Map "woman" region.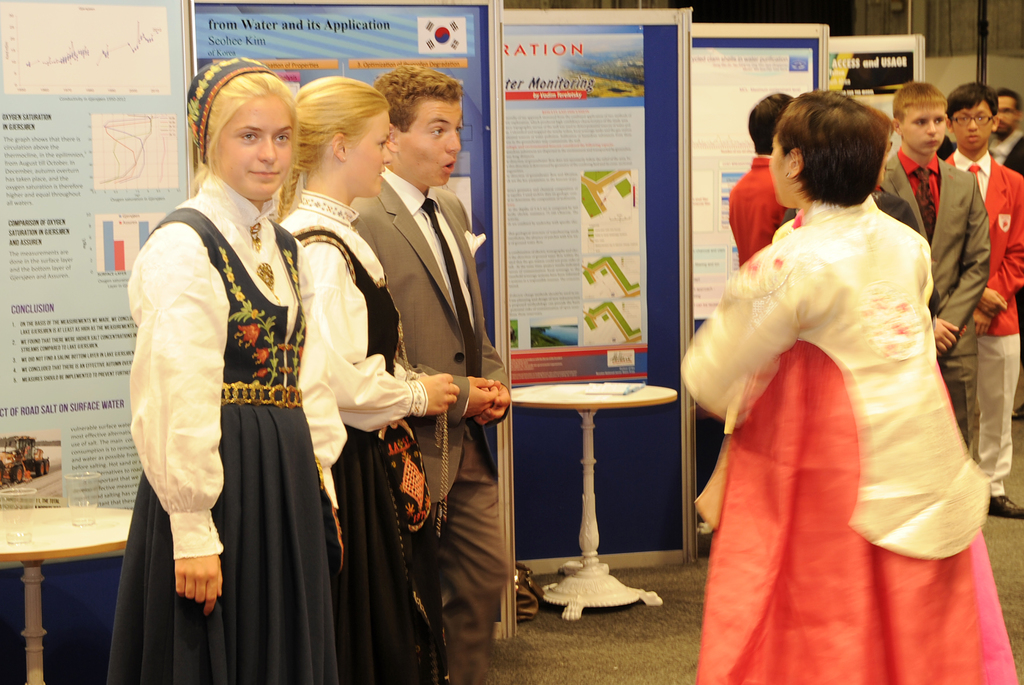
Mapped to (left=682, top=91, right=1016, bottom=684).
